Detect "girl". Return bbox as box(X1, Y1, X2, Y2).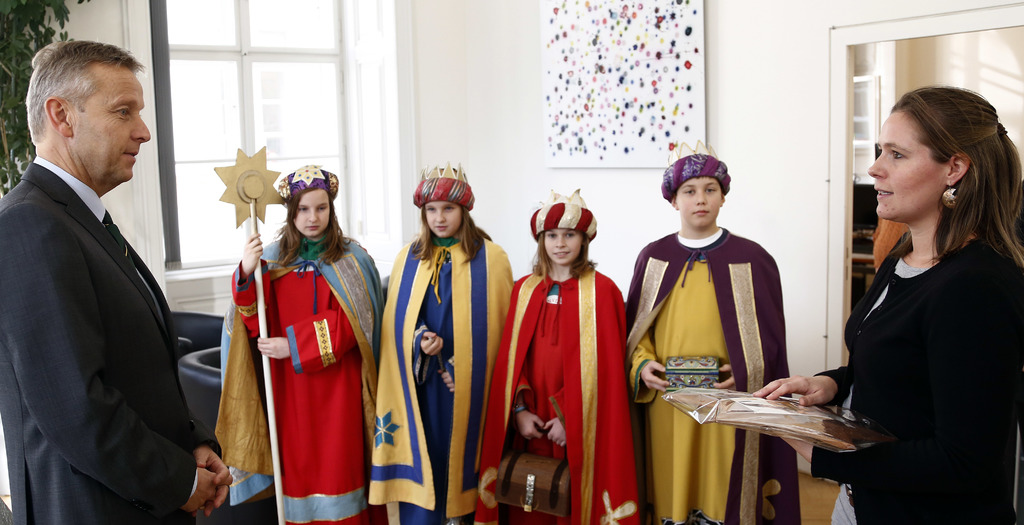
box(216, 165, 383, 524).
